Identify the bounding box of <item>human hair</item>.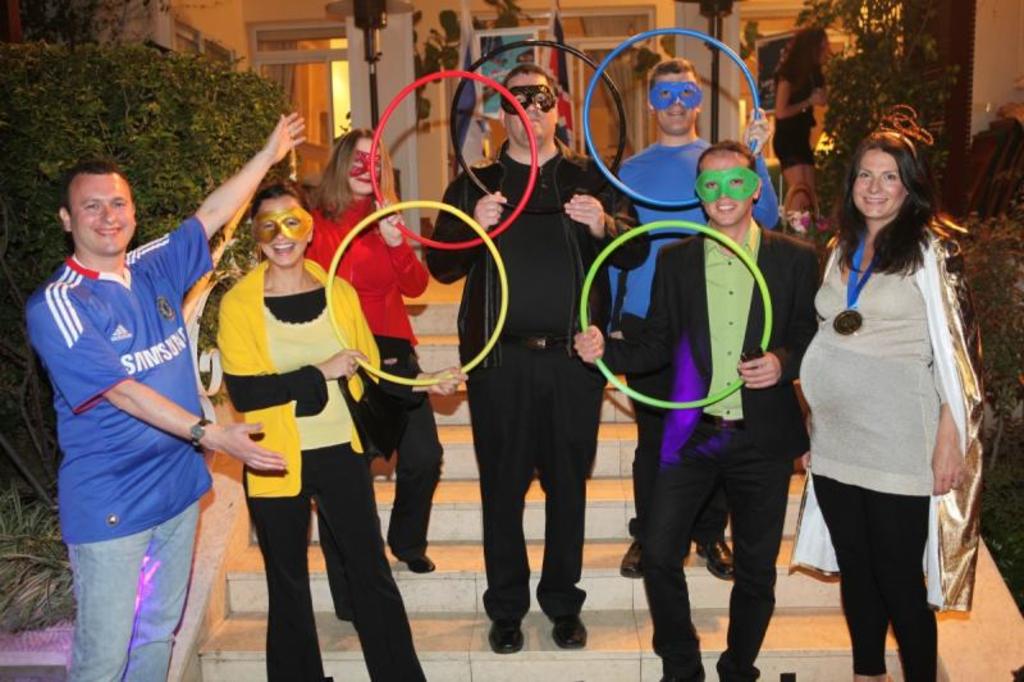
<bbox>314, 129, 396, 218</bbox>.
